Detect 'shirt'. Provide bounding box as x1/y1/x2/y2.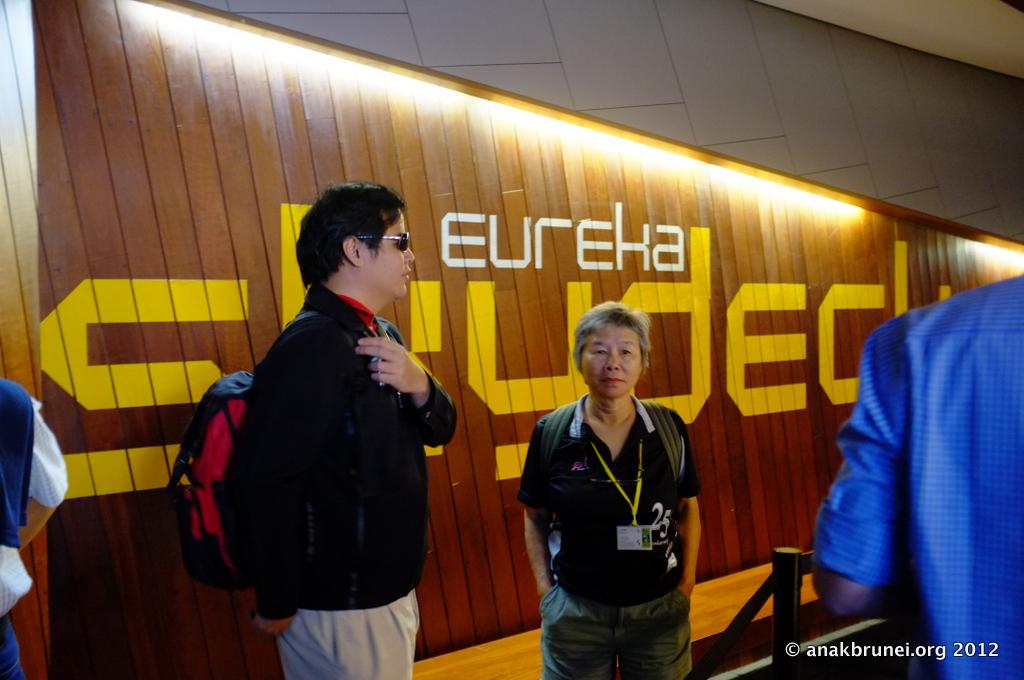
814/275/1023/677.
